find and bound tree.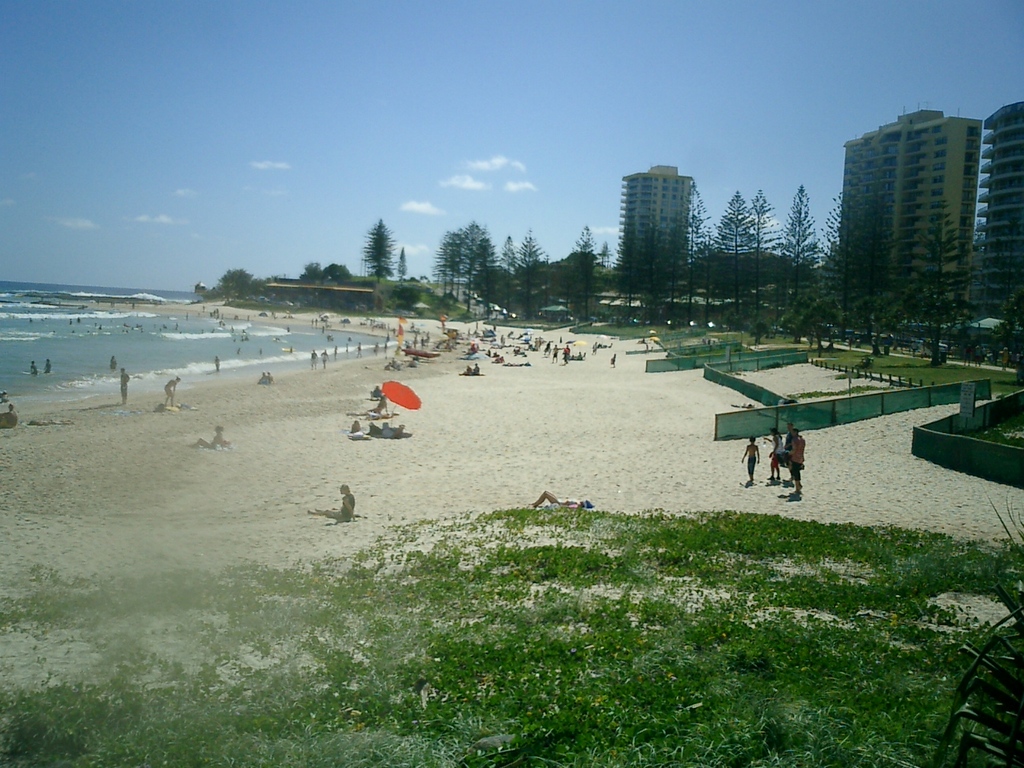
Bound: 786/274/846/350.
